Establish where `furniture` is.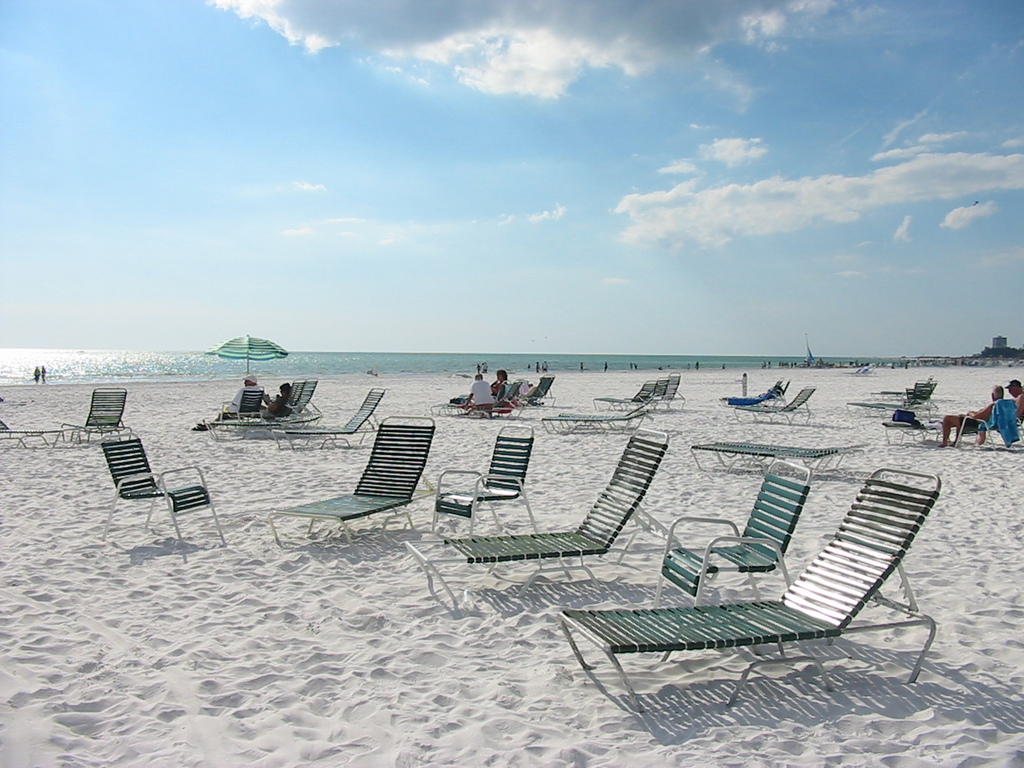
Established at bbox(482, 382, 522, 418).
